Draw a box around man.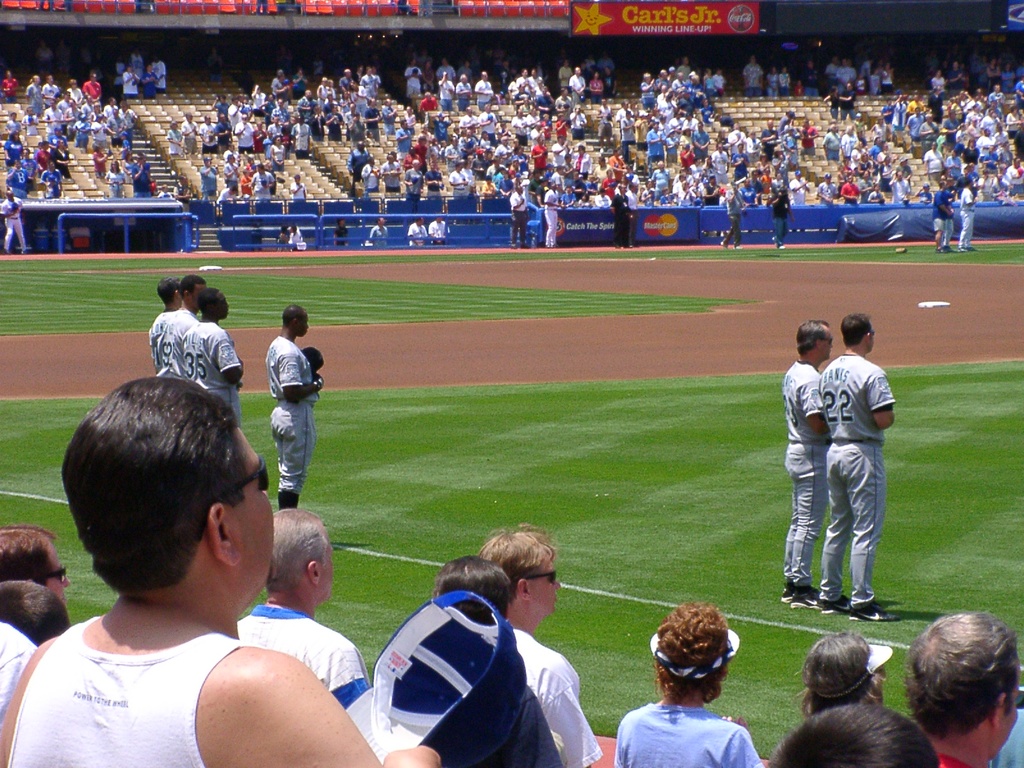
<region>426, 217, 447, 246</region>.
